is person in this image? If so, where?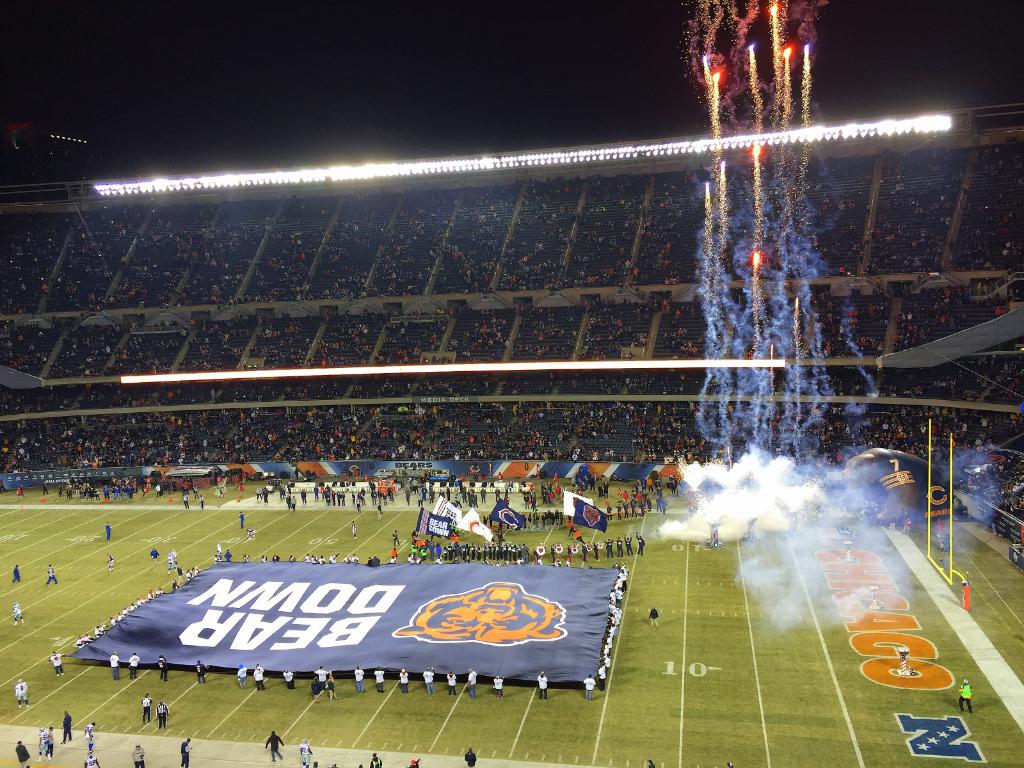
Yes, at rect(540, 557, 543, 566).
